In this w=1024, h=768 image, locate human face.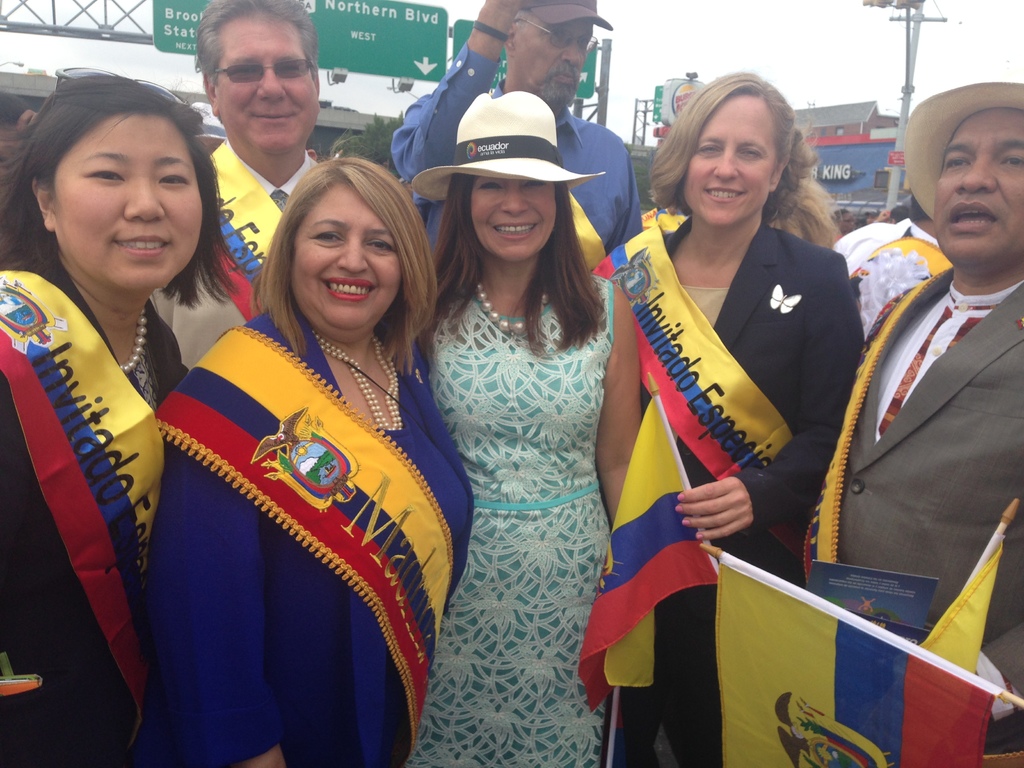
Bounding box: {"left": 291, "top": 184, "right": 400, "bottom": 331}.
